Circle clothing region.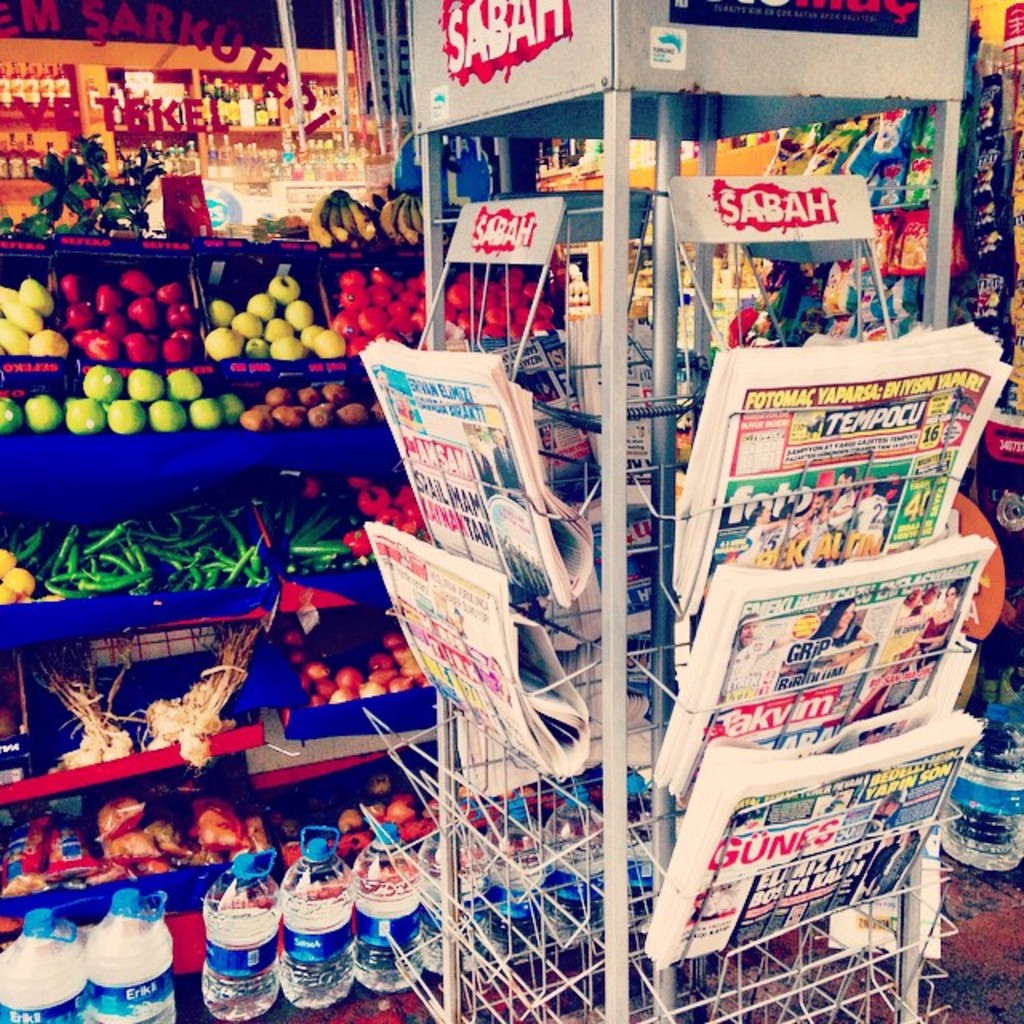
Region: <bbox>856, 491, 890, 555</bbox>.
